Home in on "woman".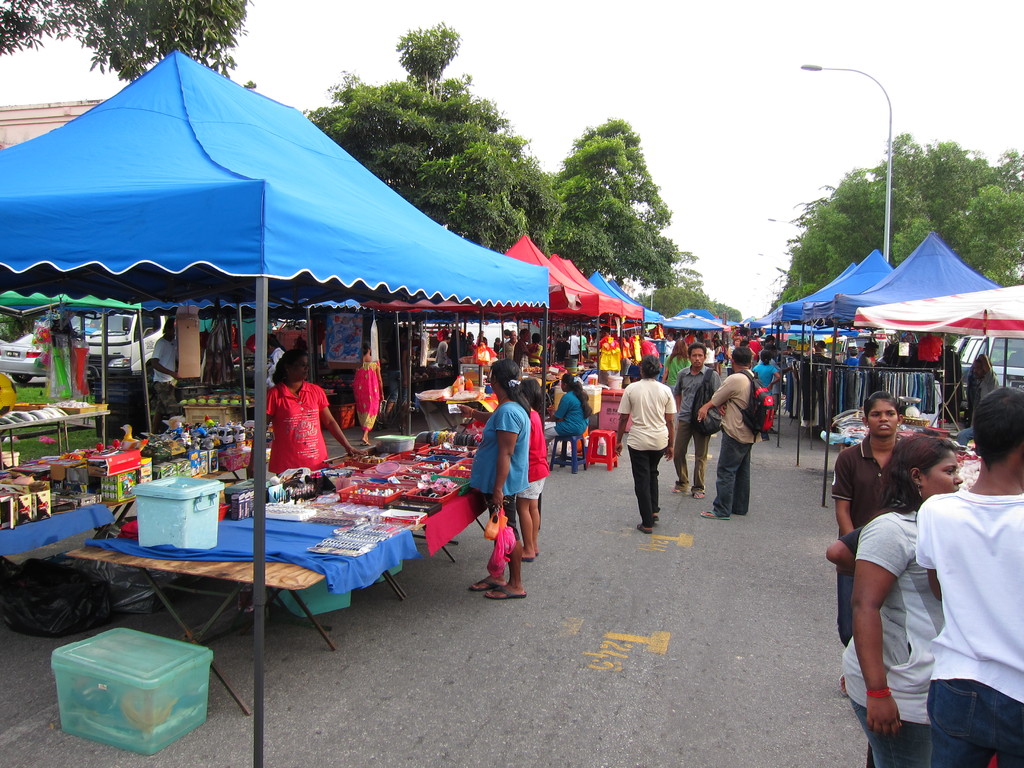
Homed in at bbox(835, 388, 909, 534).
